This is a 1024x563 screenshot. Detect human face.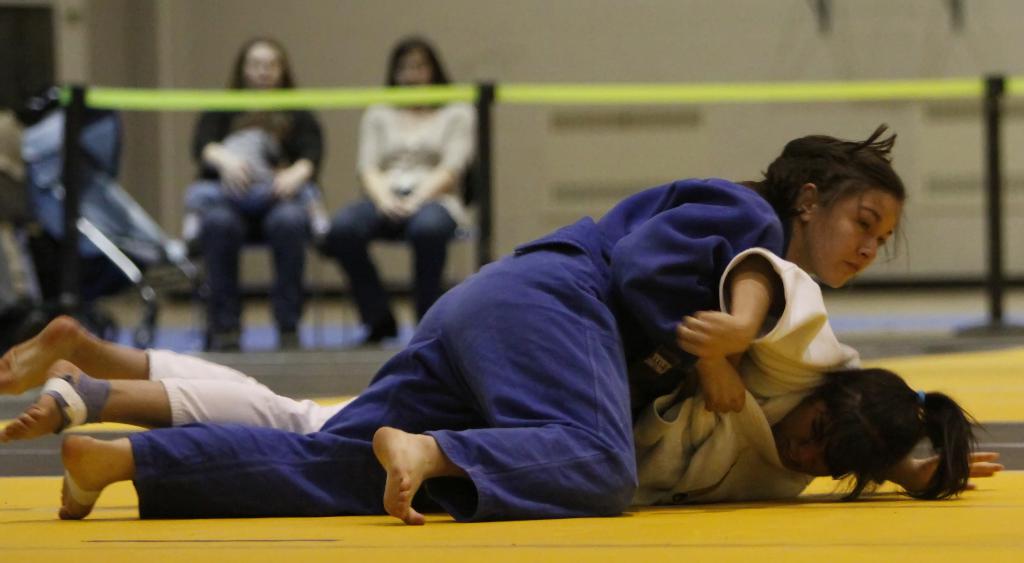
pyautogui.locateOnScreen(798, 191, 900, 290).
